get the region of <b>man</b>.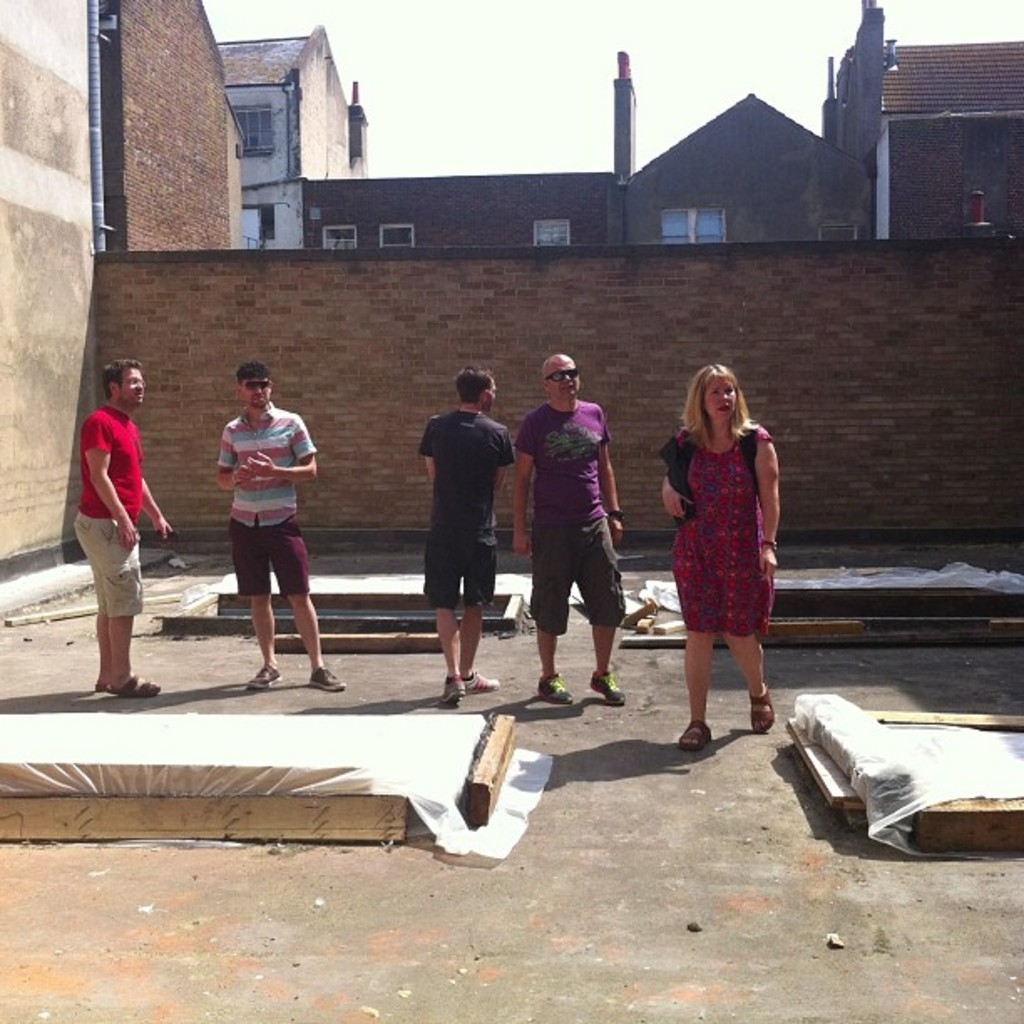
l=49, t=328, r=162, b=706.
